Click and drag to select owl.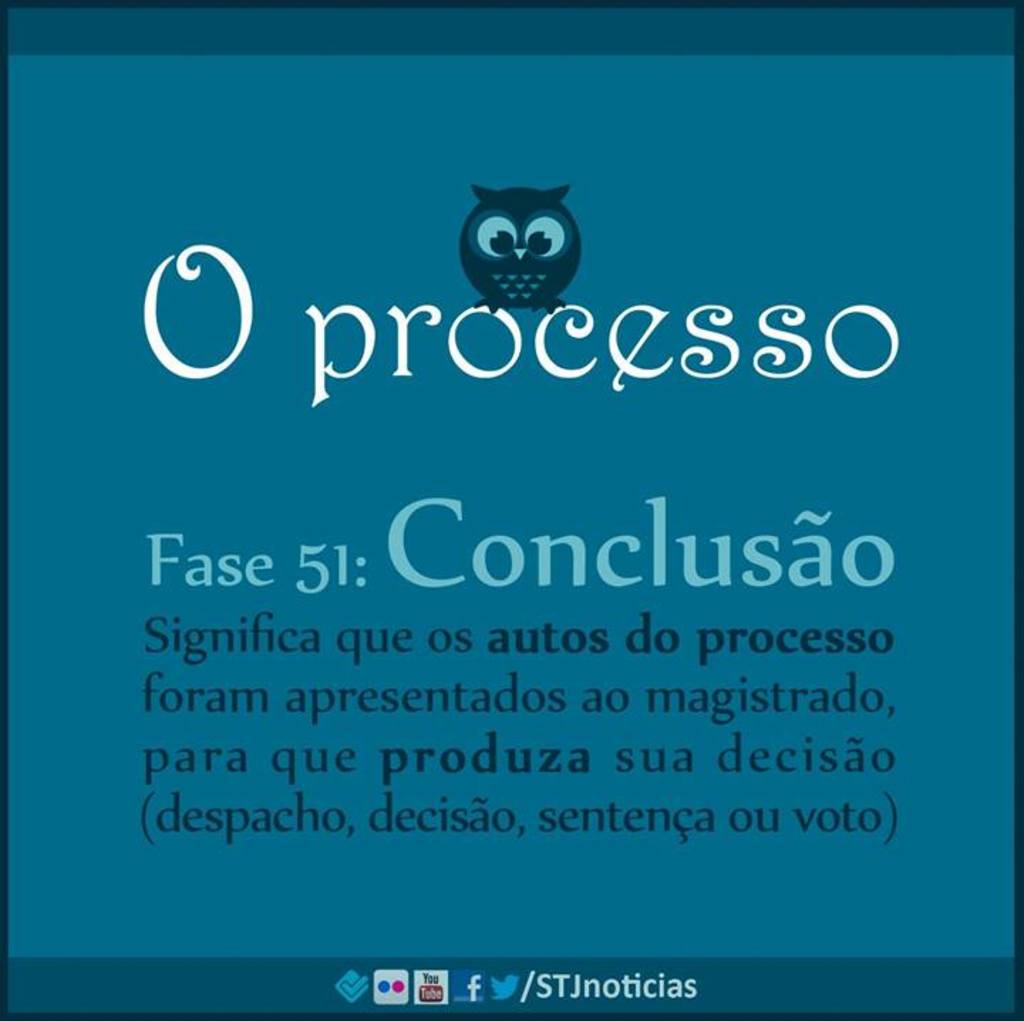
Selection: bbox=(459, 188, 585, 307).
